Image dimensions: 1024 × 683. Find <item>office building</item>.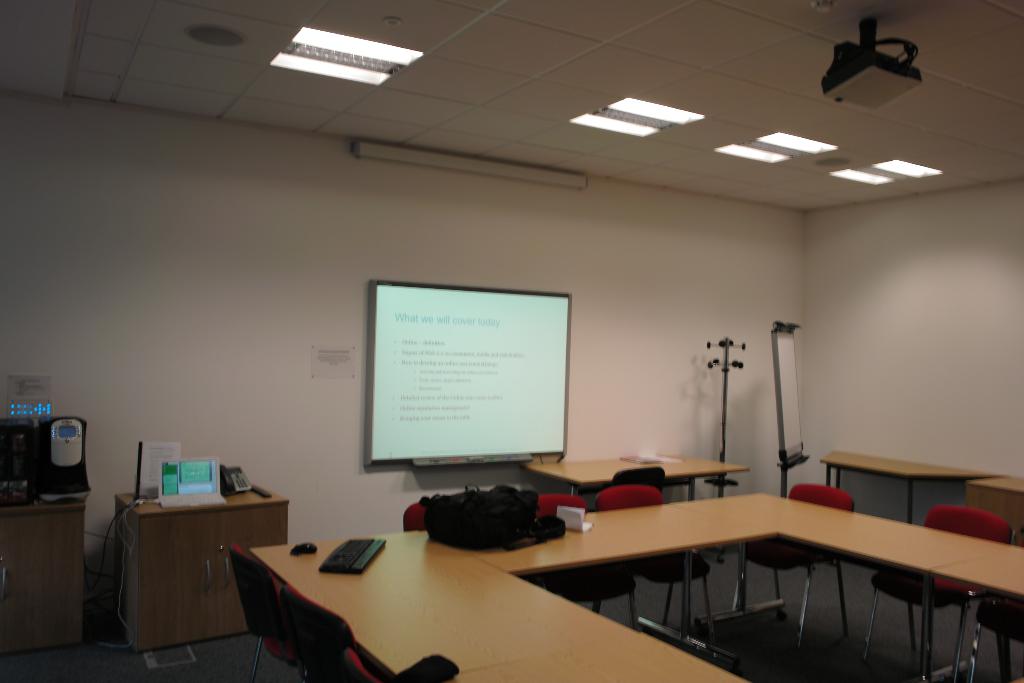
<region>0, 0, 1023, 682</region>.
